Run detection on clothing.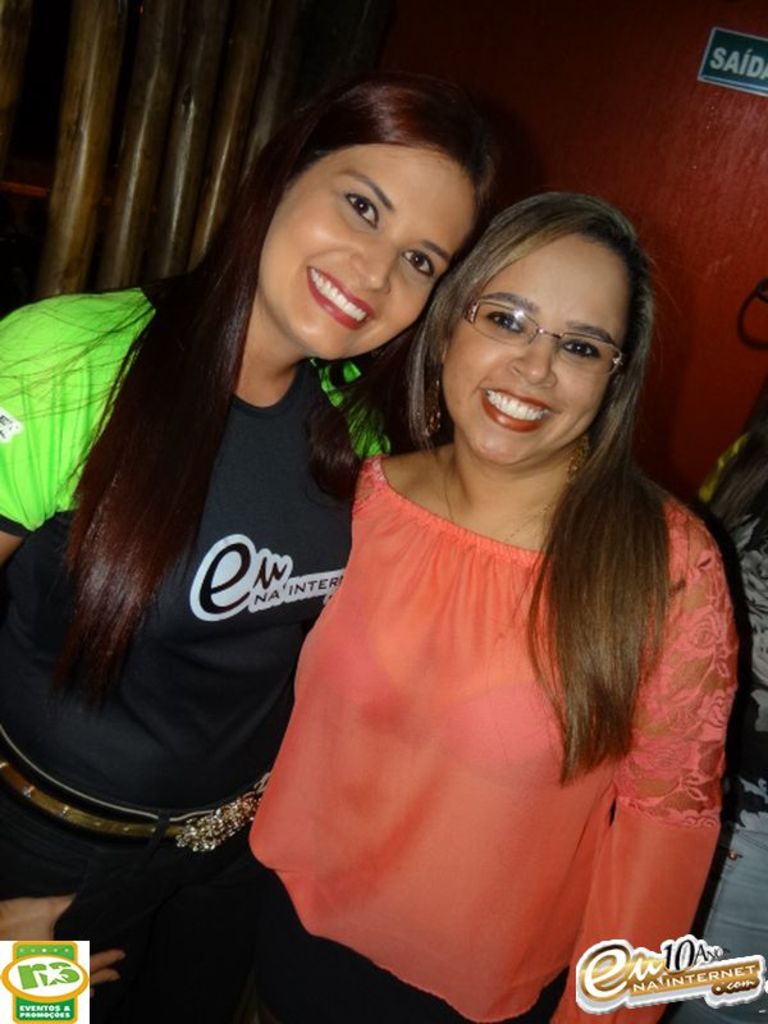
Result: (0, 284, 394, 1023).
